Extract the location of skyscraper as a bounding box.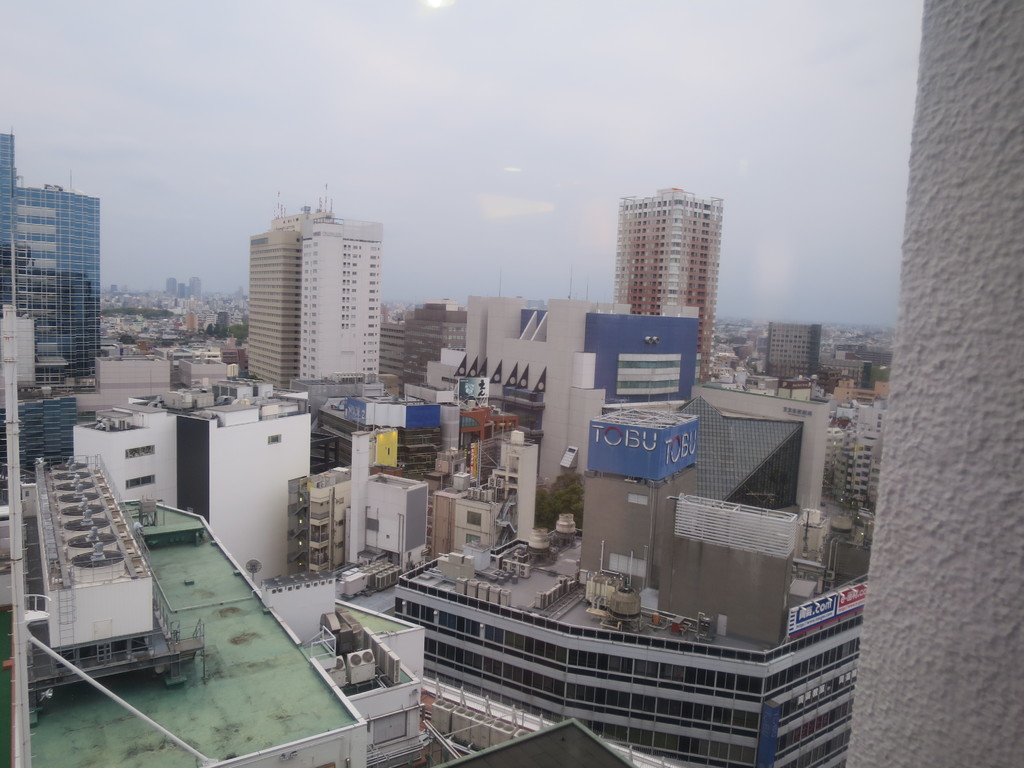
bbox(73, 404, 188, 513).
